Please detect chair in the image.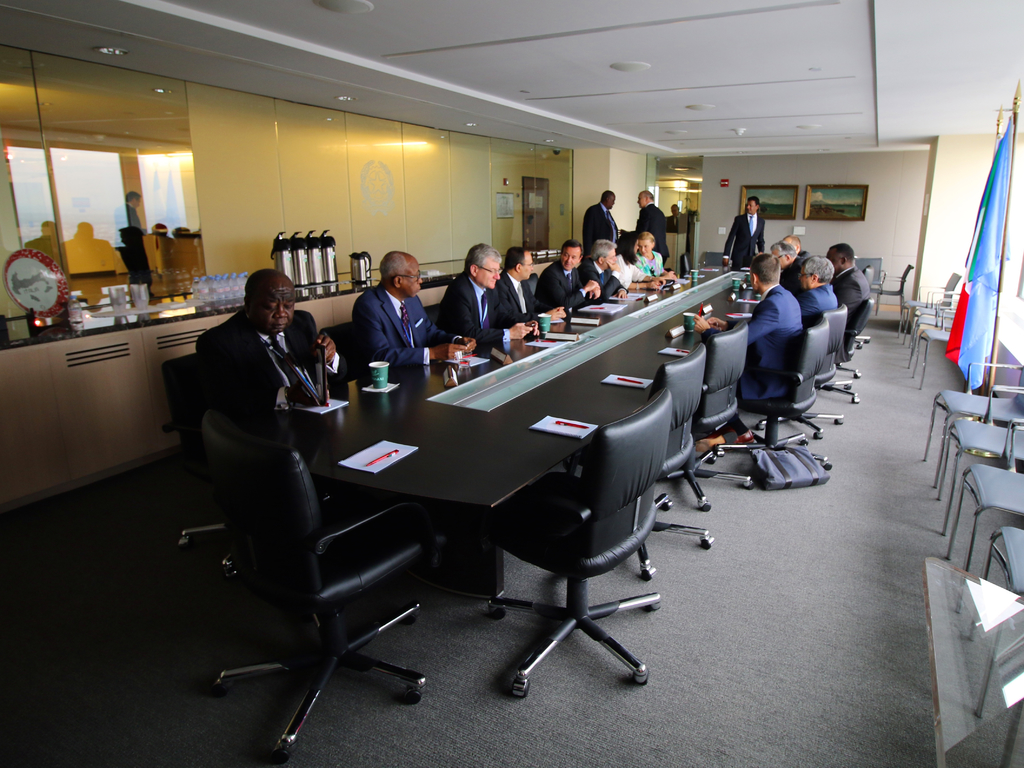
box=[714, 323, 836, 486].
